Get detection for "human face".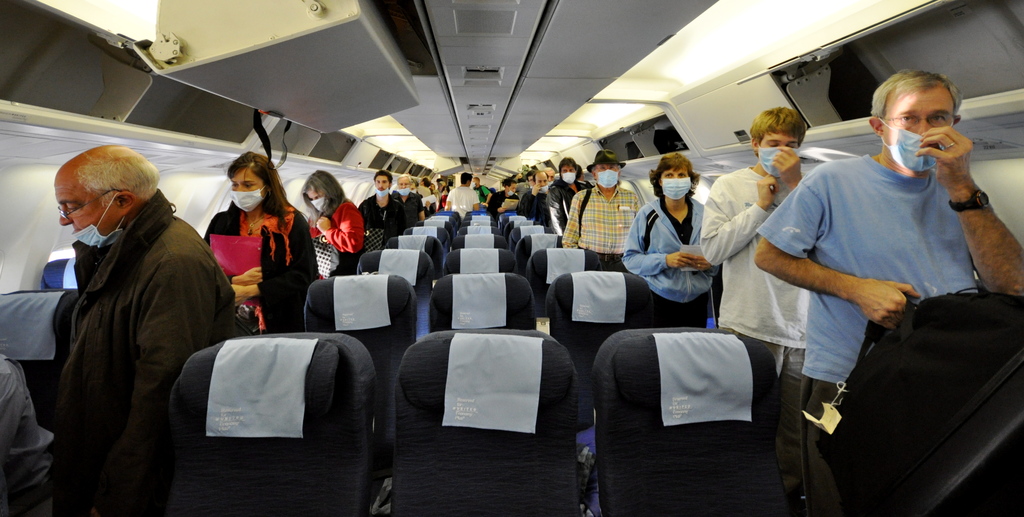
Detection: {"left": 54, "top": 185, "right": 120, "bottom": 247}.
